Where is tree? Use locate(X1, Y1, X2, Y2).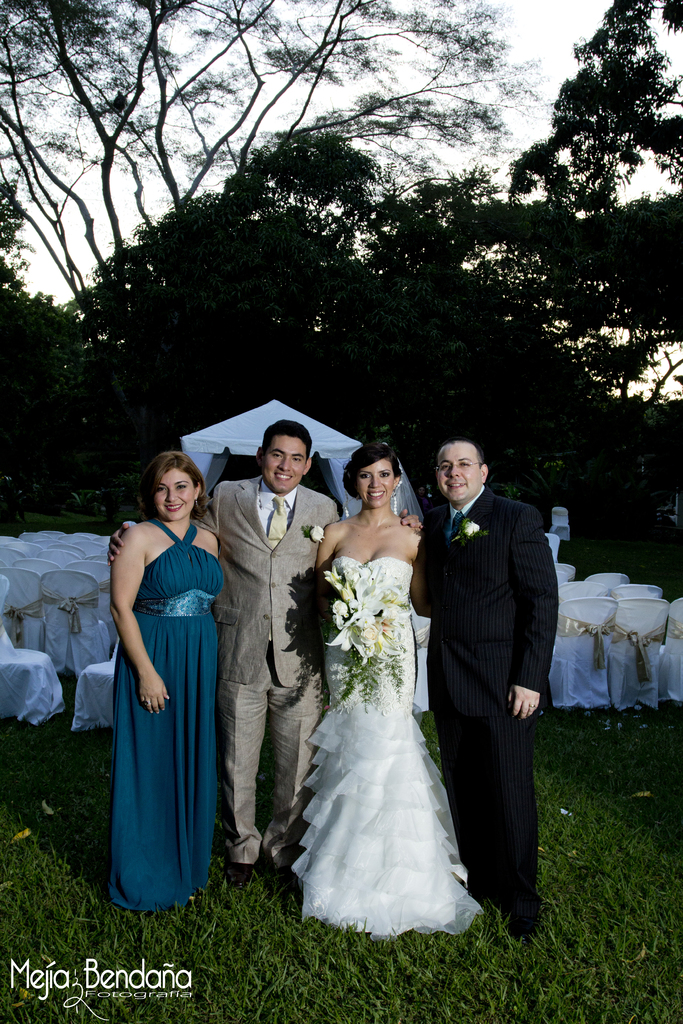
locate(462, 199, 682, 397).
